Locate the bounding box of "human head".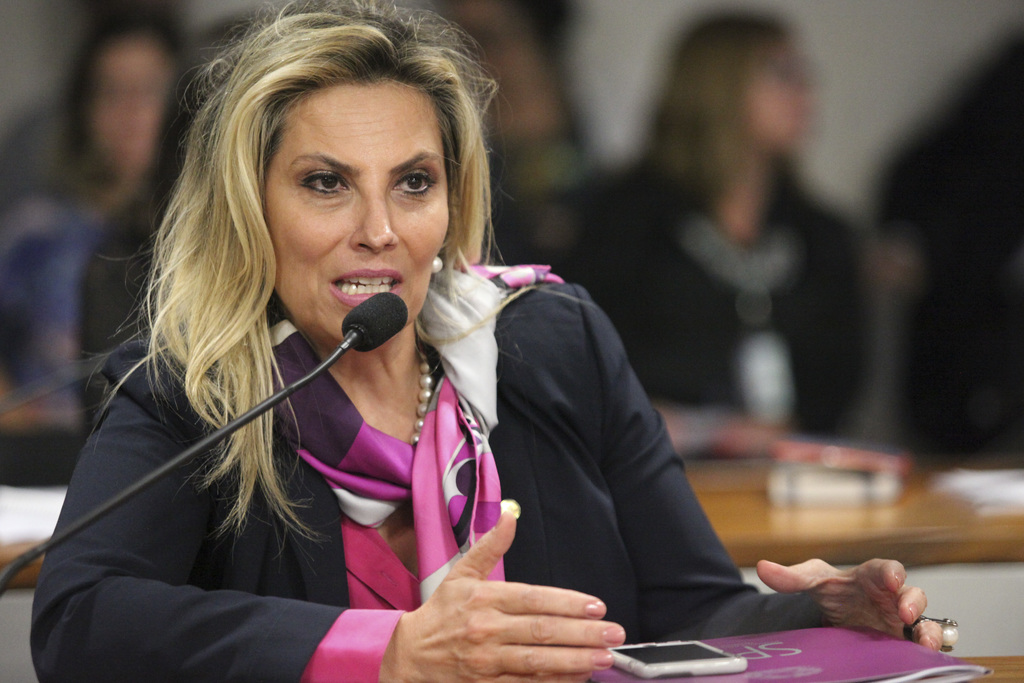
Bounding box: bbox(157, 22, 468, 389).
